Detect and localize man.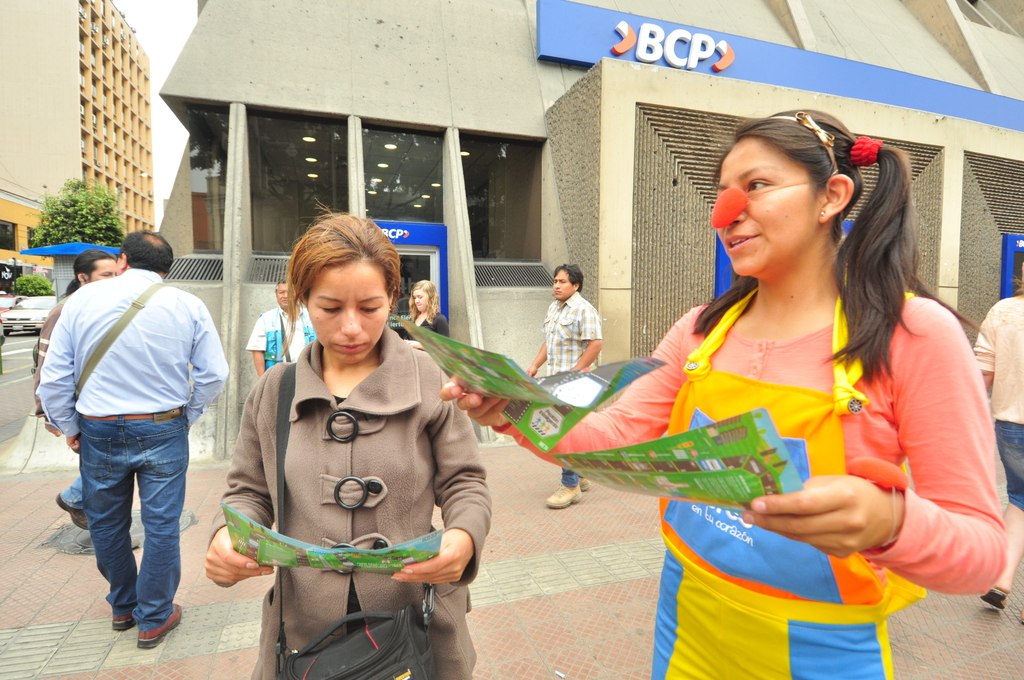
Localized at [left=526, top=261, right=609, bottom=510].
